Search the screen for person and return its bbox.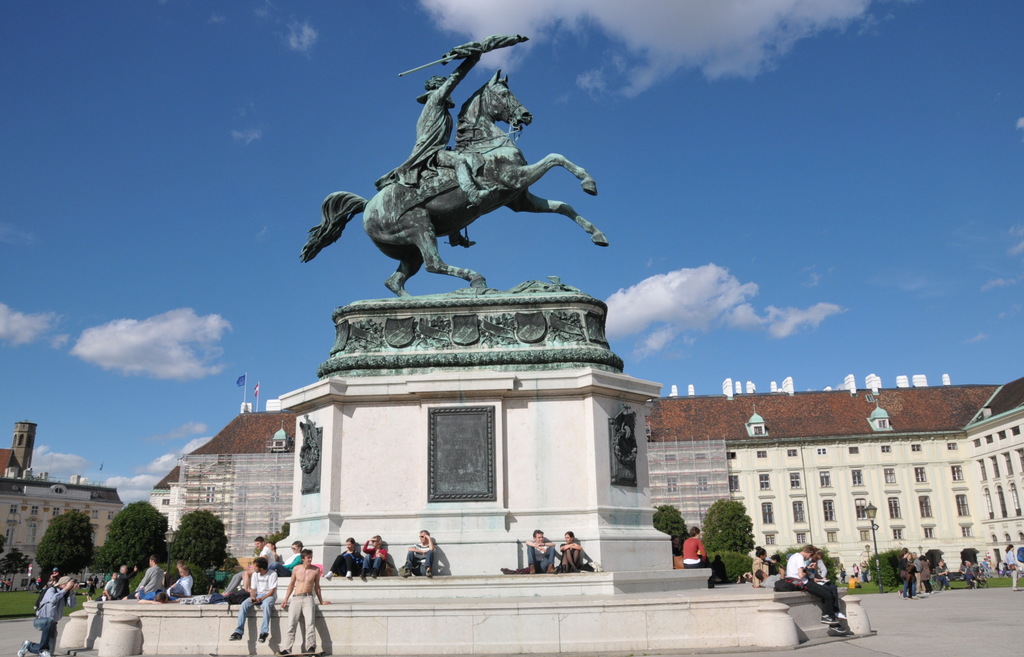
Found: 268:543:285:563.
